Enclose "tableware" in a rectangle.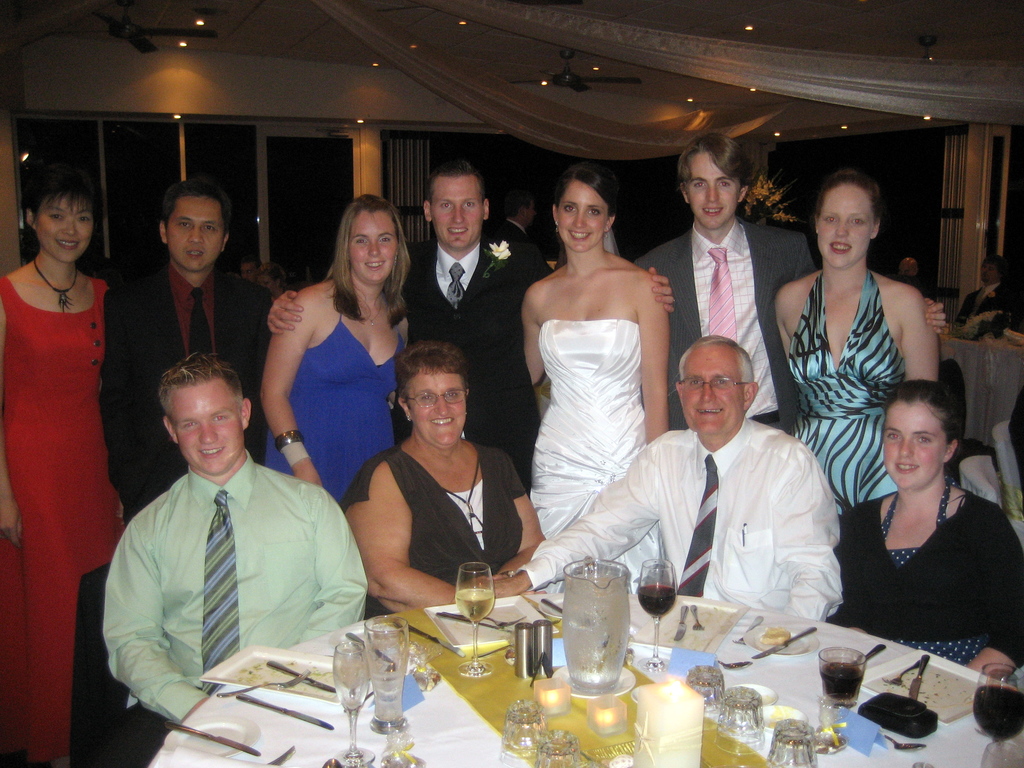
left=345, top=627, right=394, bottom=668.
